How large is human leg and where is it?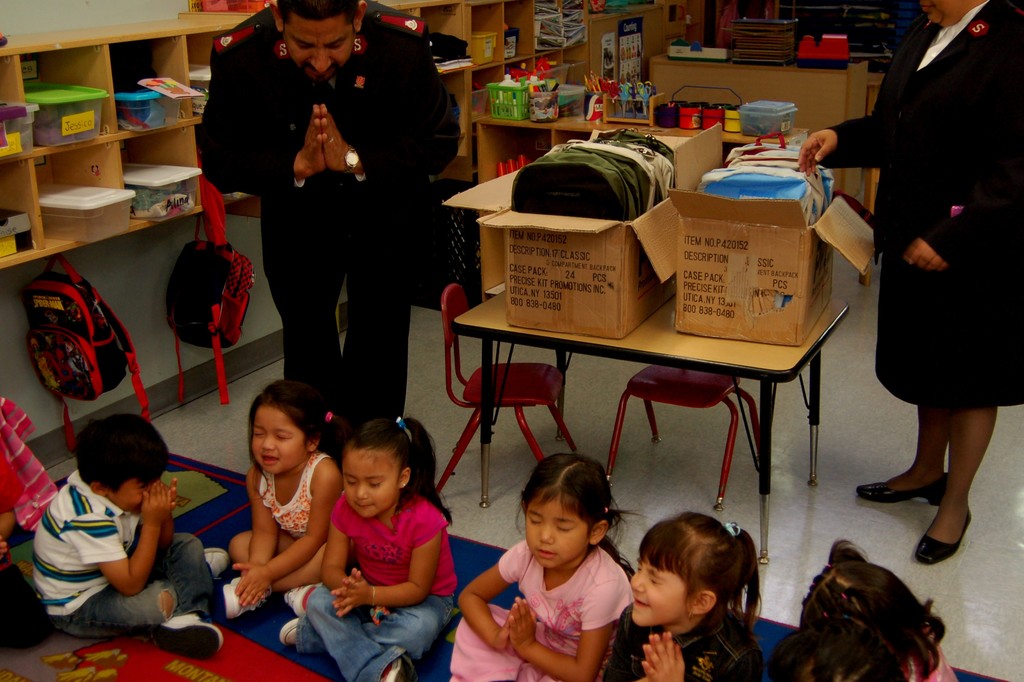
Bounding box: x1=341, y1=208, x2=409, y2=433.
